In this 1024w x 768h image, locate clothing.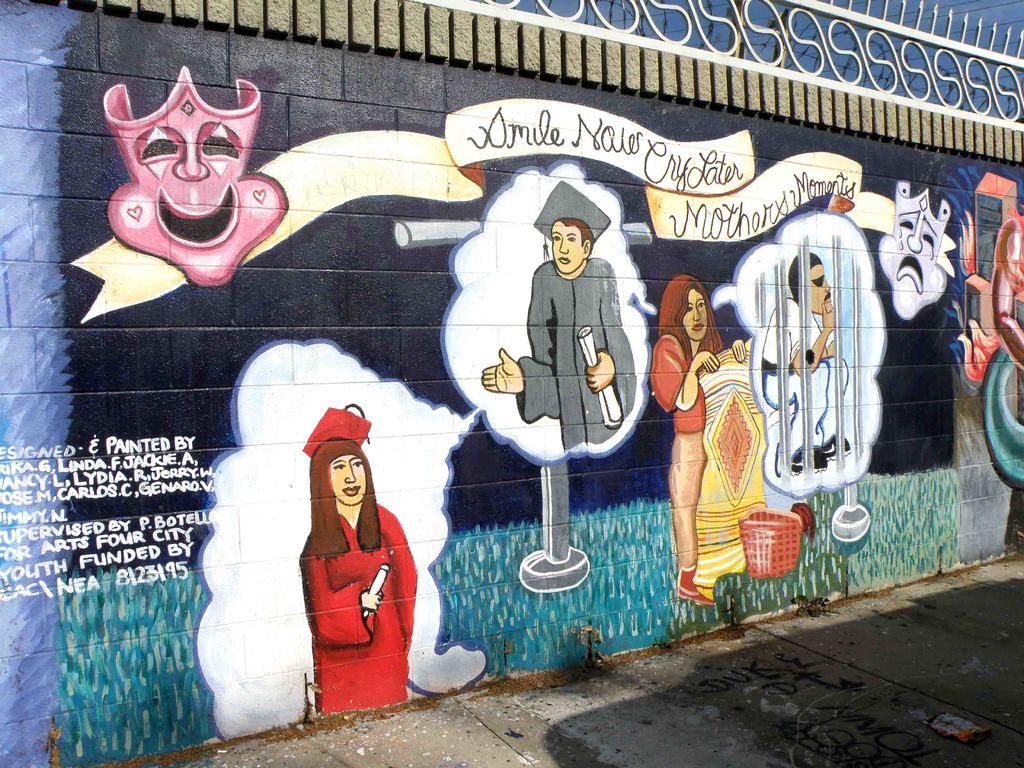
Bounding box: select_region(305, 512, 414, 712).
